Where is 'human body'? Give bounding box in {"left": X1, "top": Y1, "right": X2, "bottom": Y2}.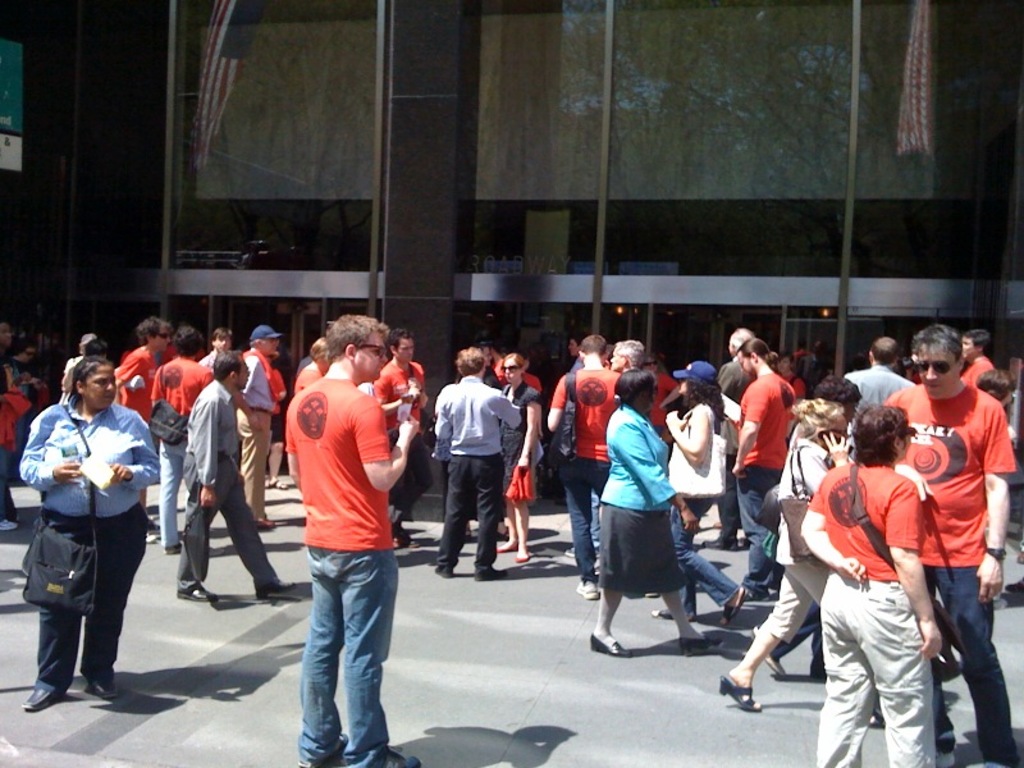
{"left": 237, "top": 346, "right": 273, "bottom": 527}.
